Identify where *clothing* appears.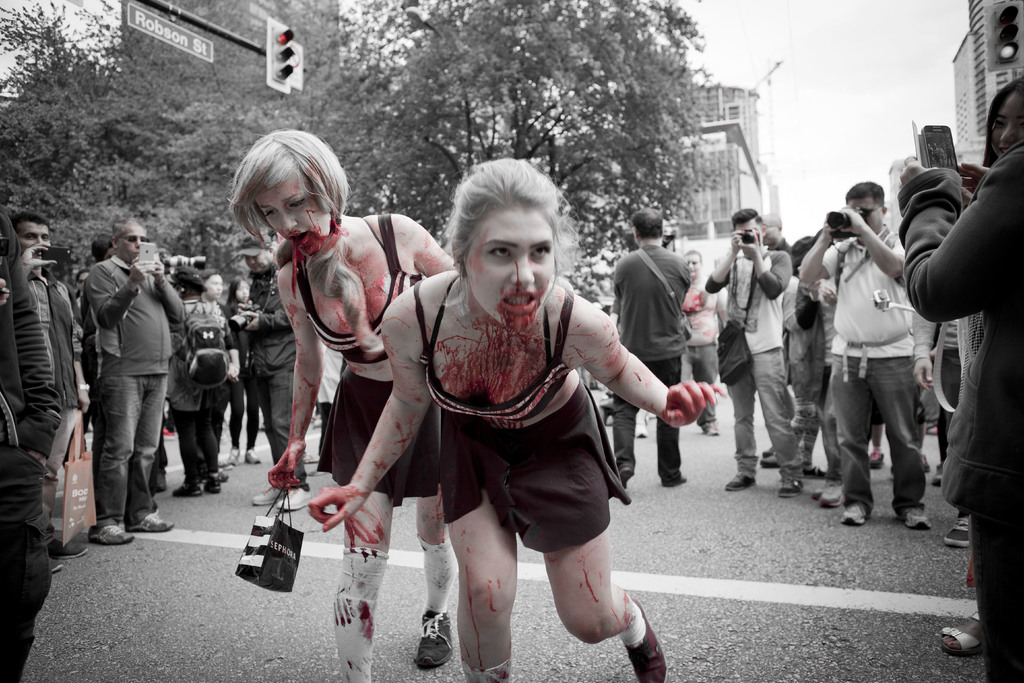
Appears at {"left": 88, "top": 377, "right": 167, "bottom": 533}.
